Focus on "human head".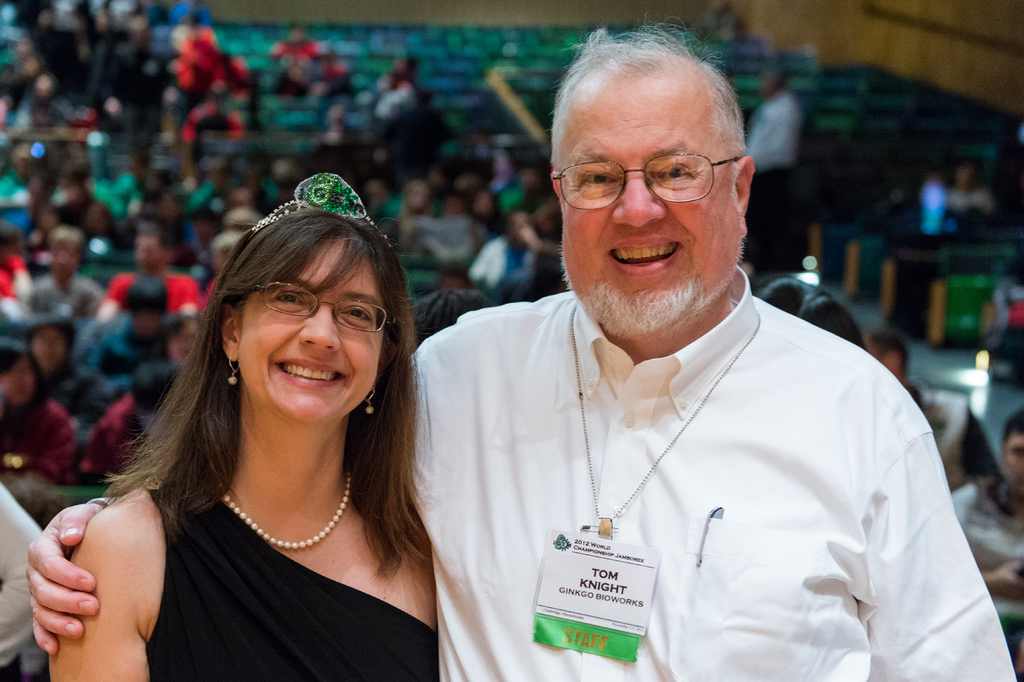
Focused at [left=550, top=20, right=775, bottom=340].
